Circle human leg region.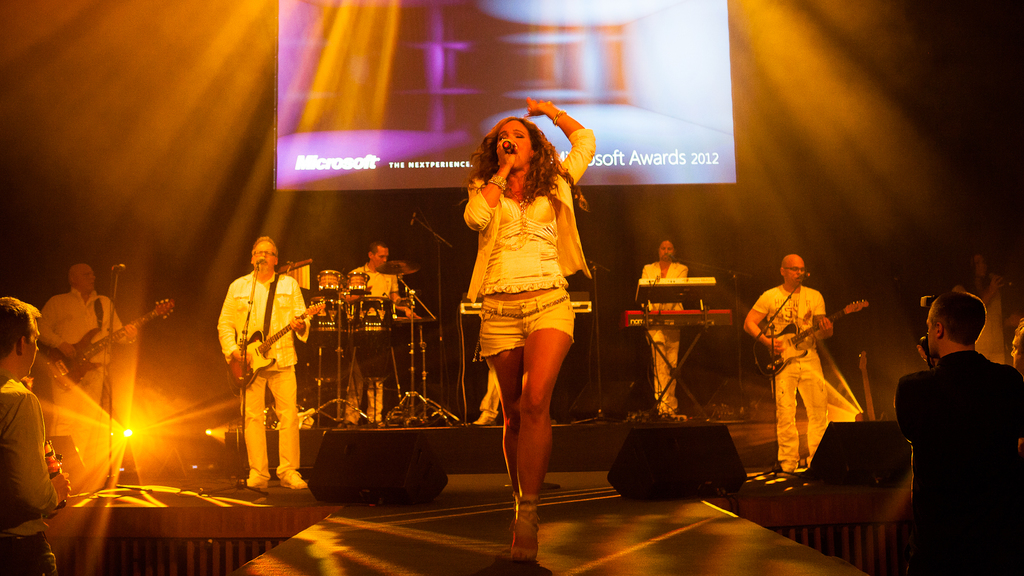
Region: [left=346, top=343, right=369, bottom=424].
